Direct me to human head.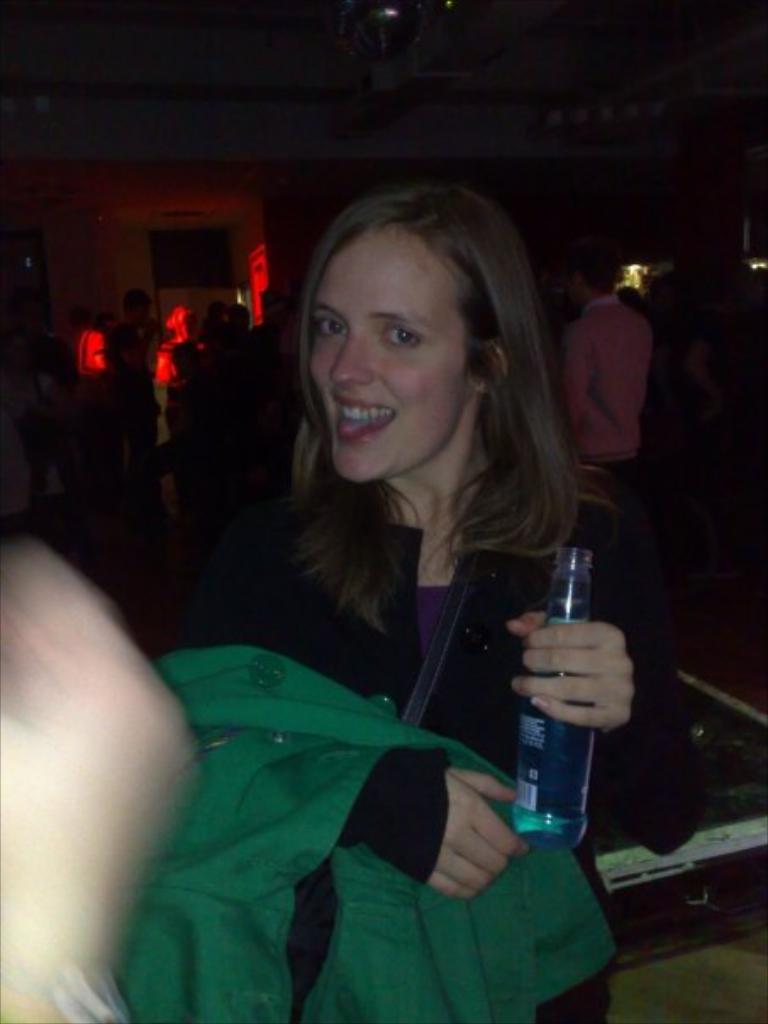
Direction: pyautogui.locateOnScreen(314, 188, 509, 485).
